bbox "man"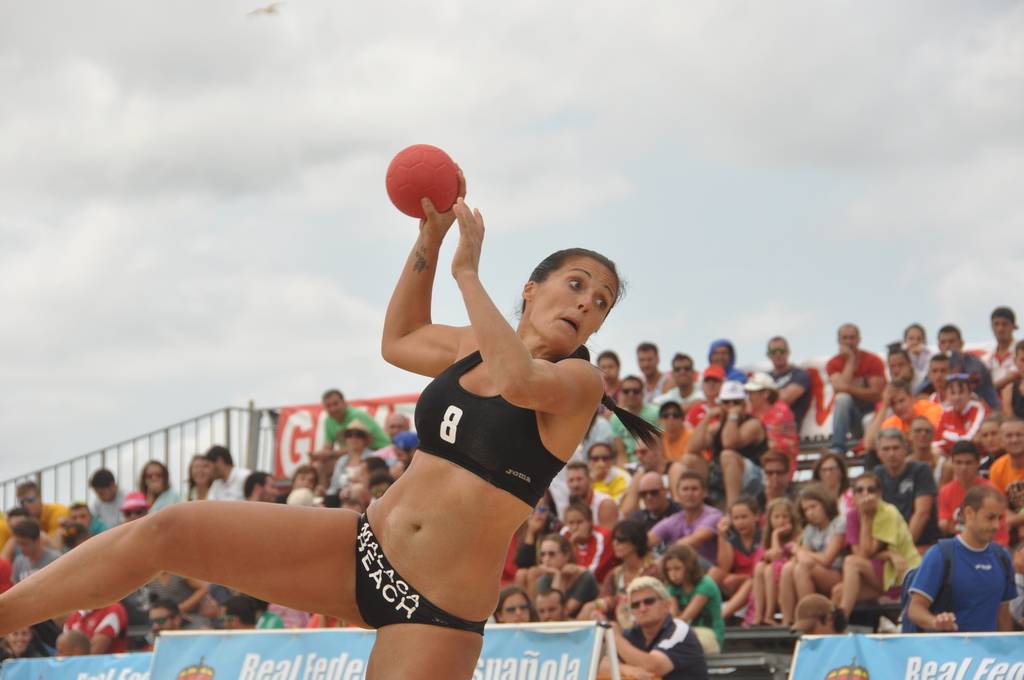
rect(826, 320, 884, 453)
